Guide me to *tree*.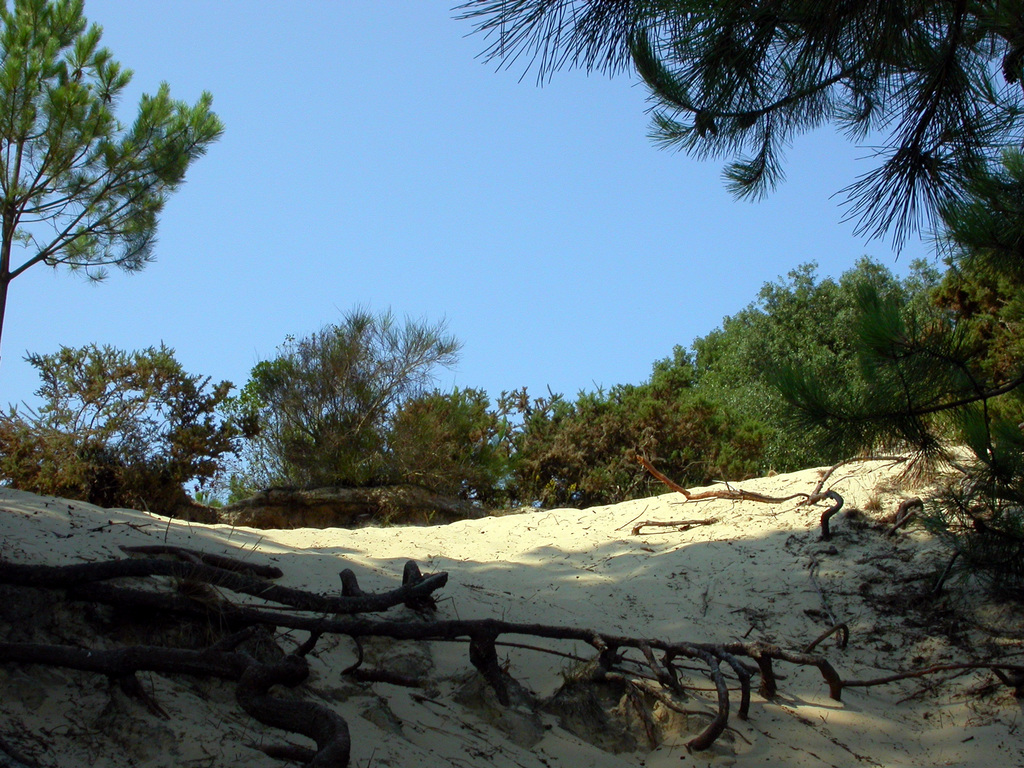
Guidance: crop(0, 0, 229, 389).
